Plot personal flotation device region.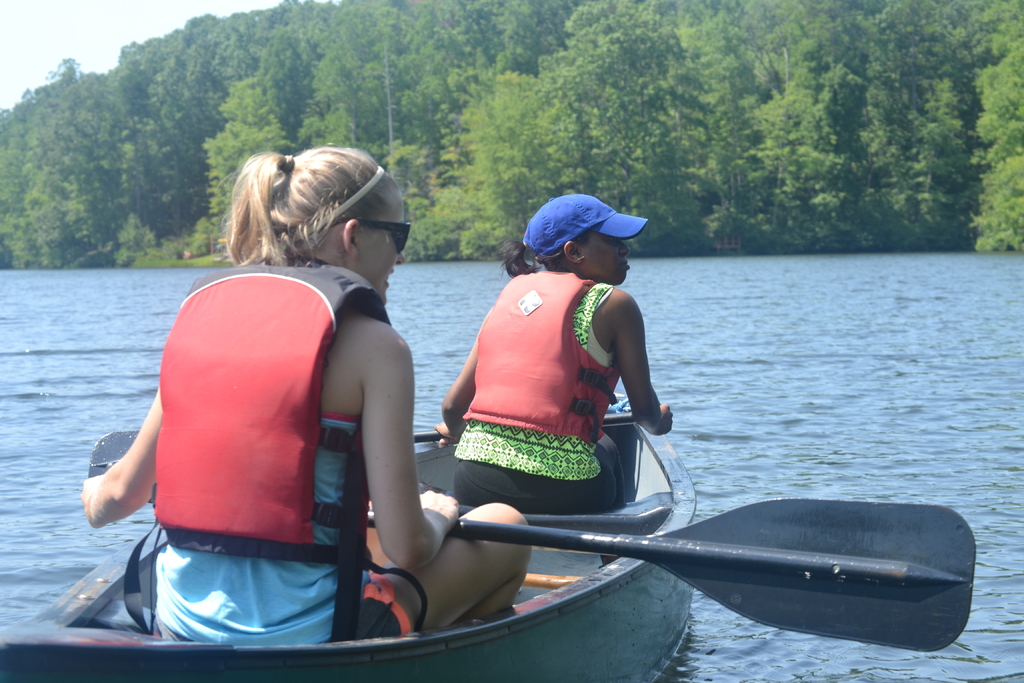
Plotted at BBox(452, 265, 624, 449).
